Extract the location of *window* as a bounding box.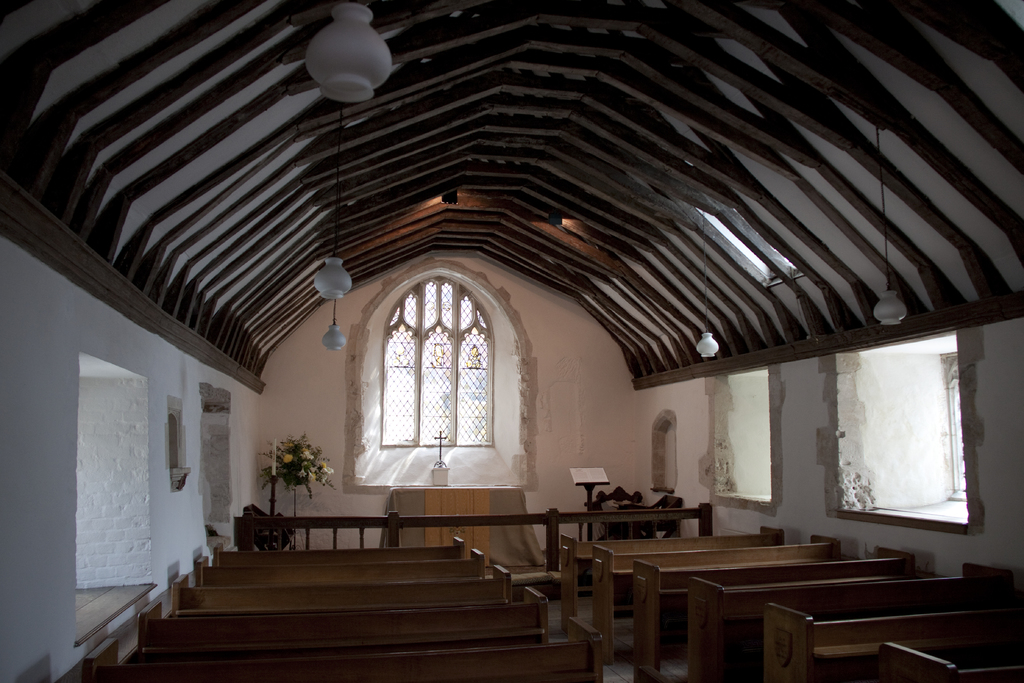
box=[73, 346, 157, 642].
